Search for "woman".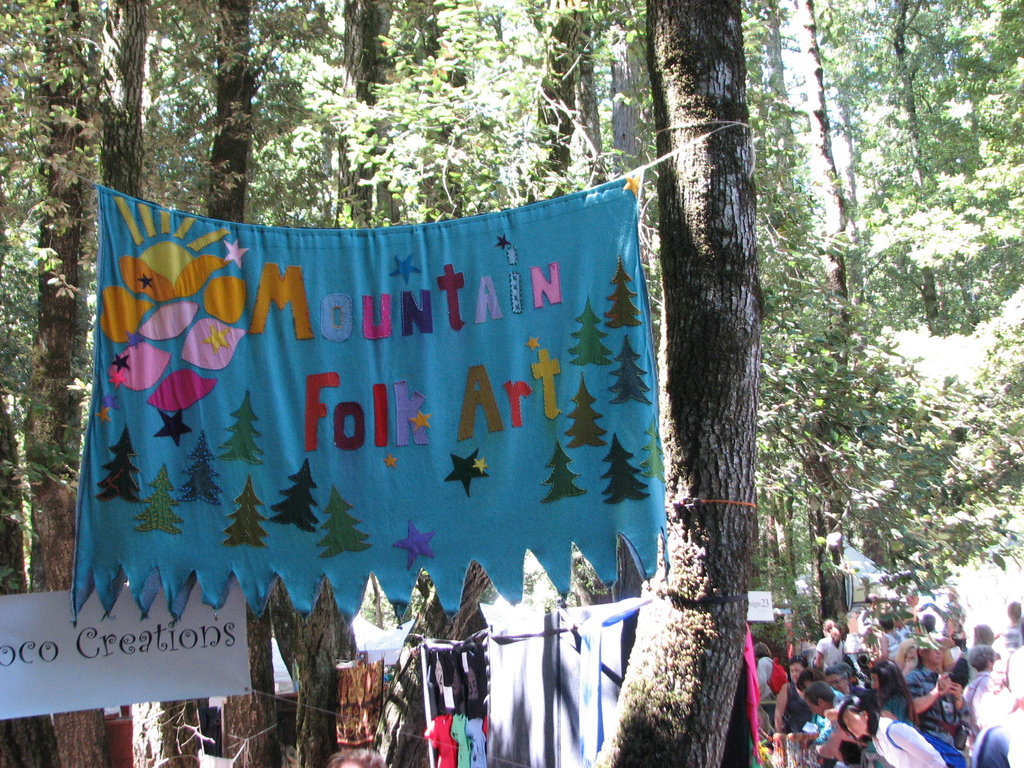
Found at <bbox>870, 657, 918, 725</bbox>.
